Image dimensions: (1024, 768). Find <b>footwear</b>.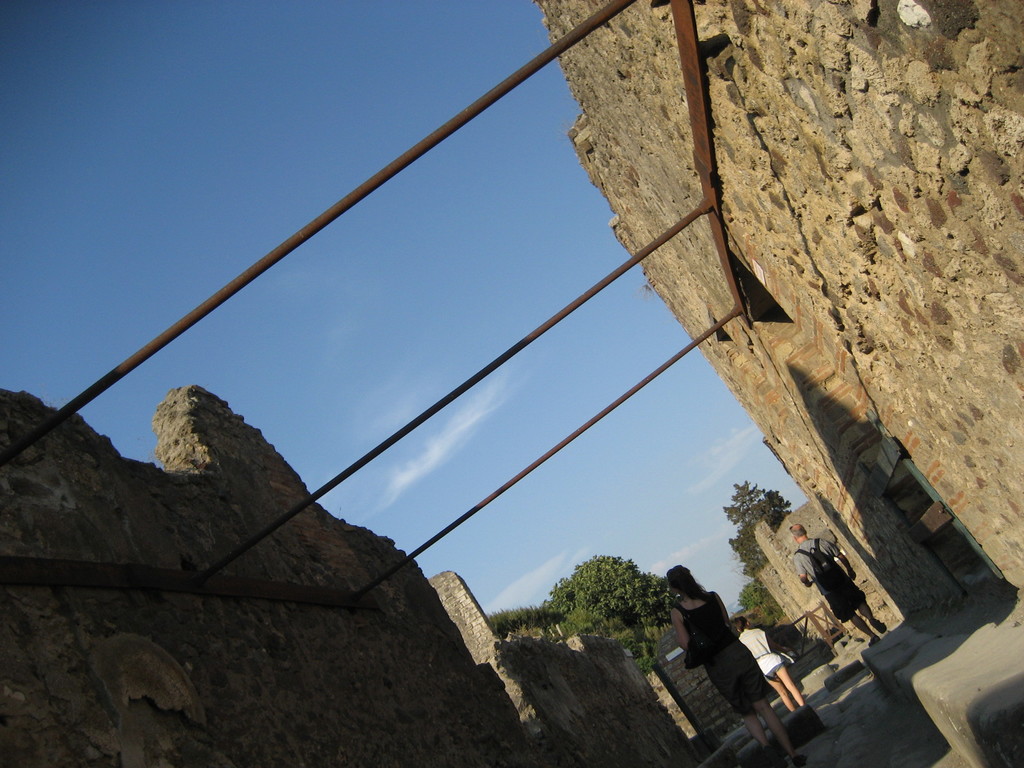
rect(871, 620, 891, 638).
